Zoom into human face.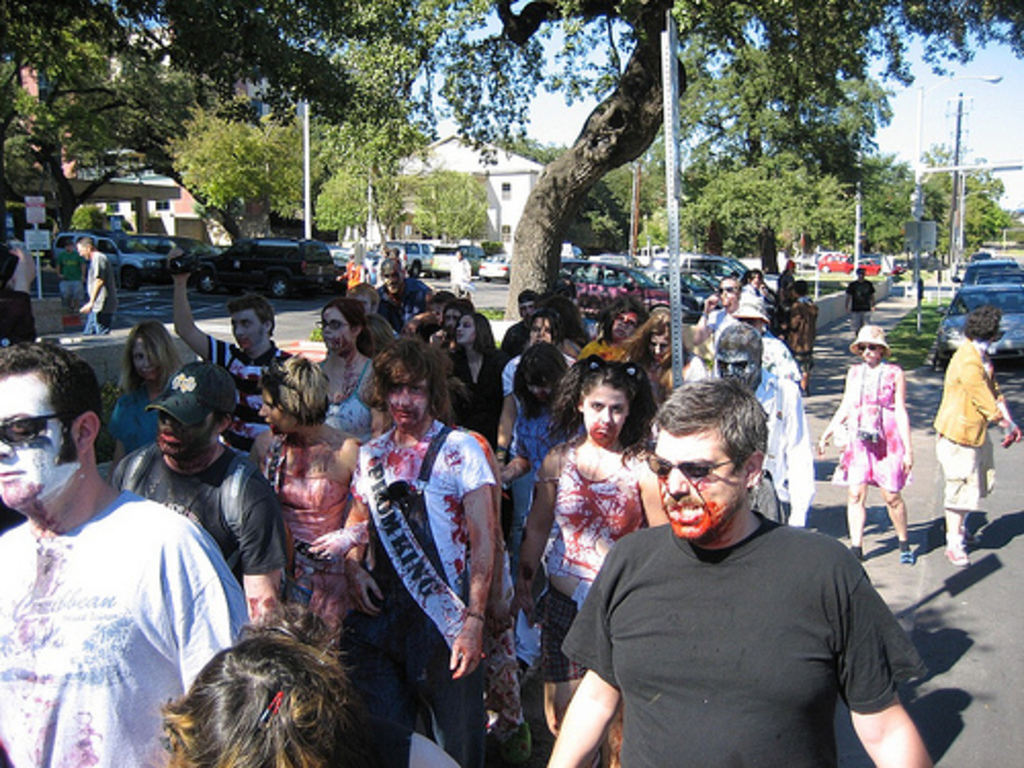
Zoom target: rect(856, 338, 879, 358).
